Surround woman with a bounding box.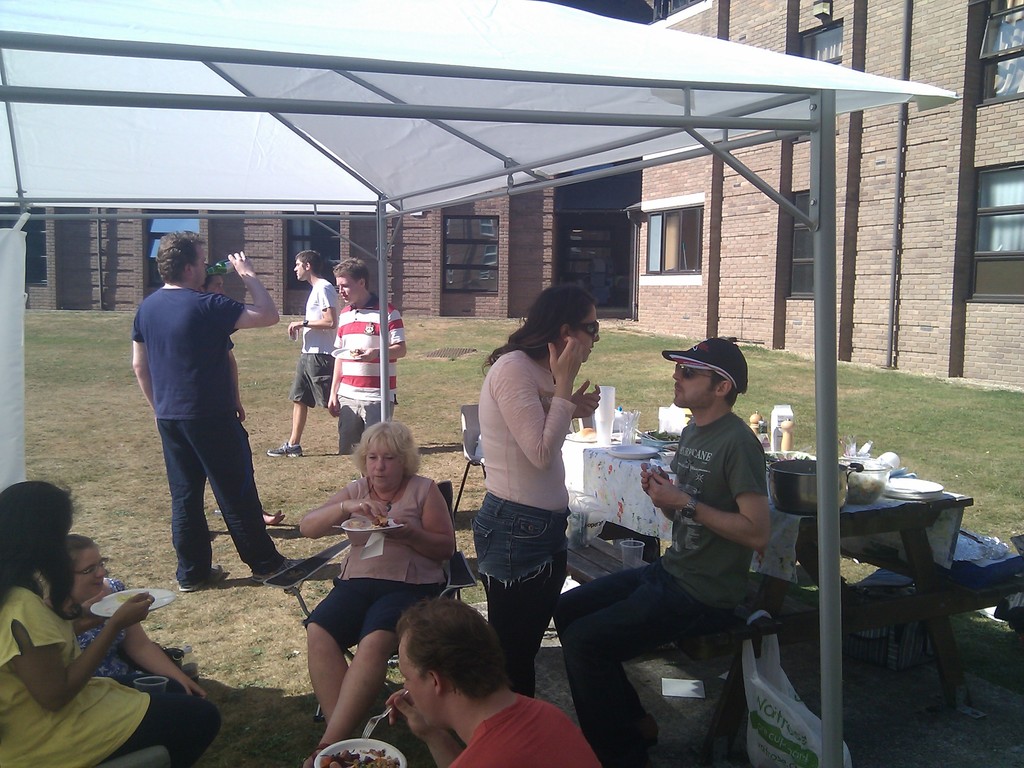
276,408,473,767.
